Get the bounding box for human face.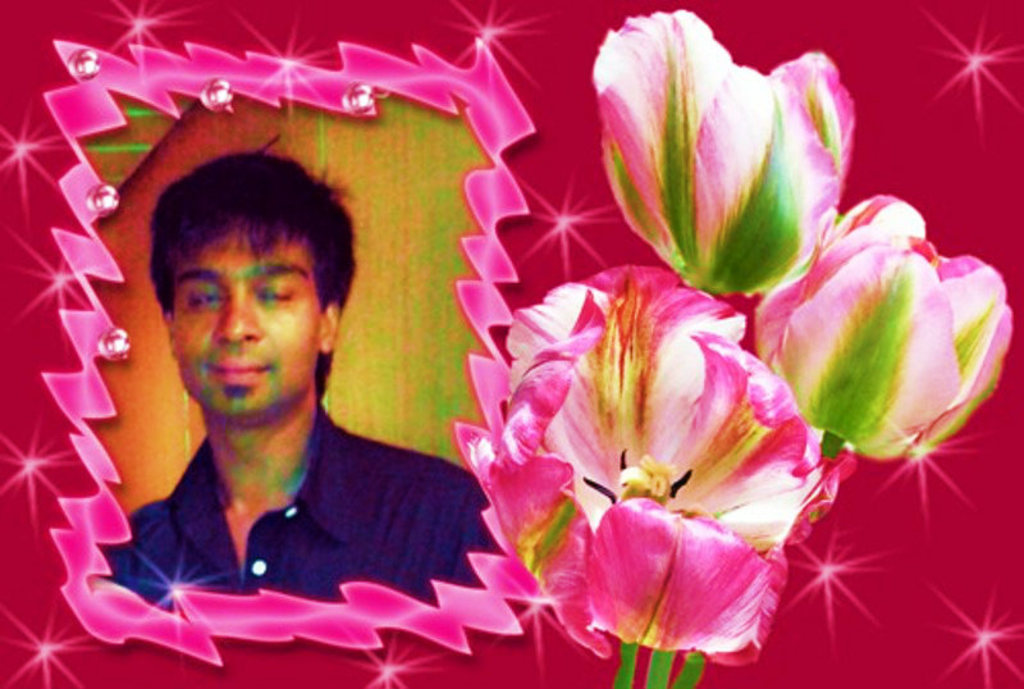
bbox(169, 213, 326, 412).
